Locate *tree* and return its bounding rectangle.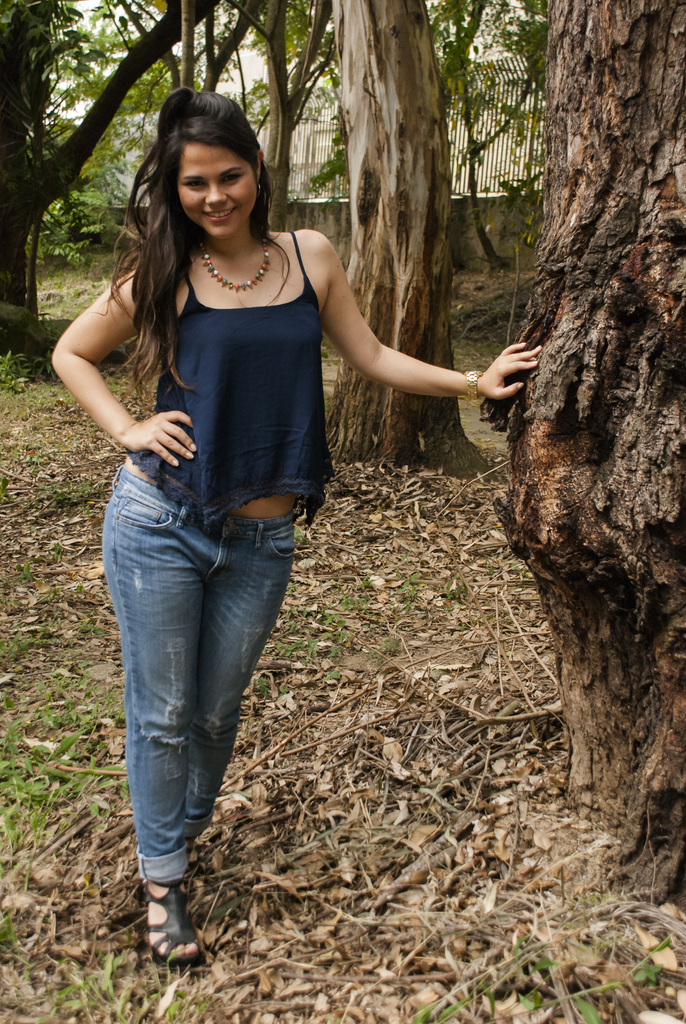
[left=481, top=0, right=685, bottom=918].
